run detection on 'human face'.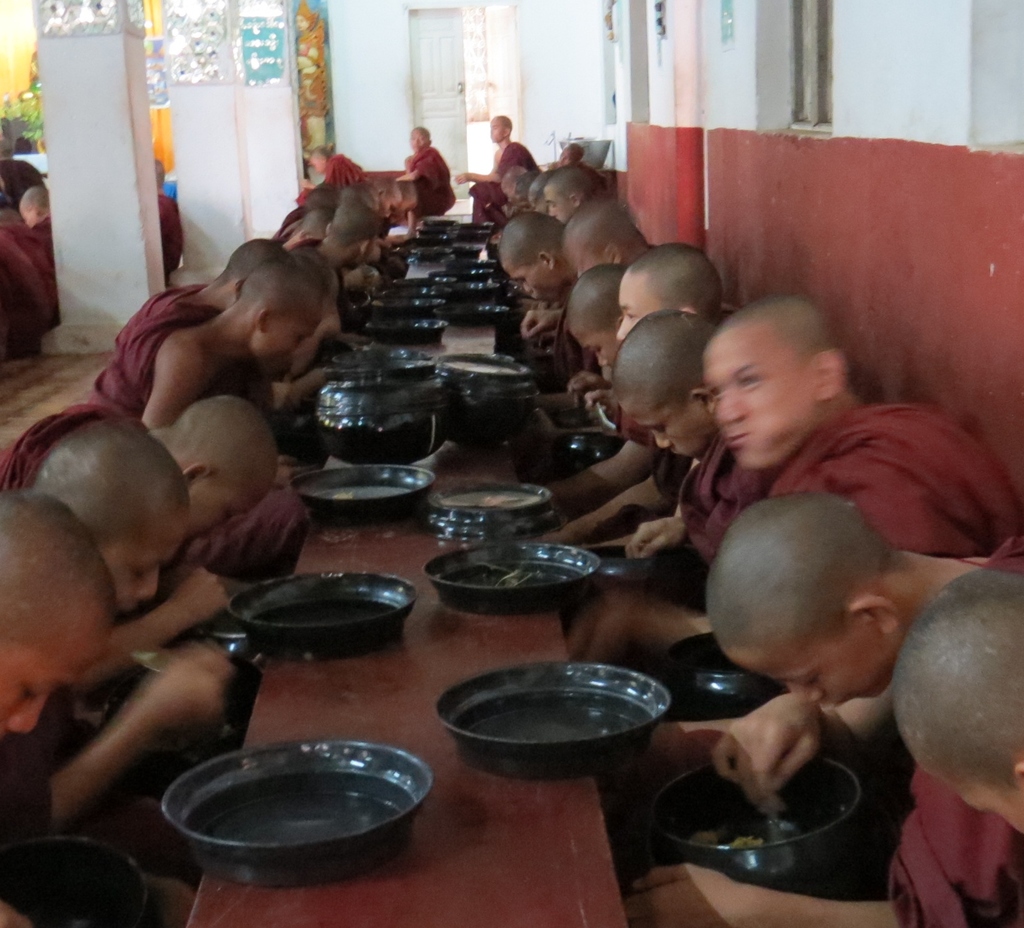
Result: 579:334:613:379.
